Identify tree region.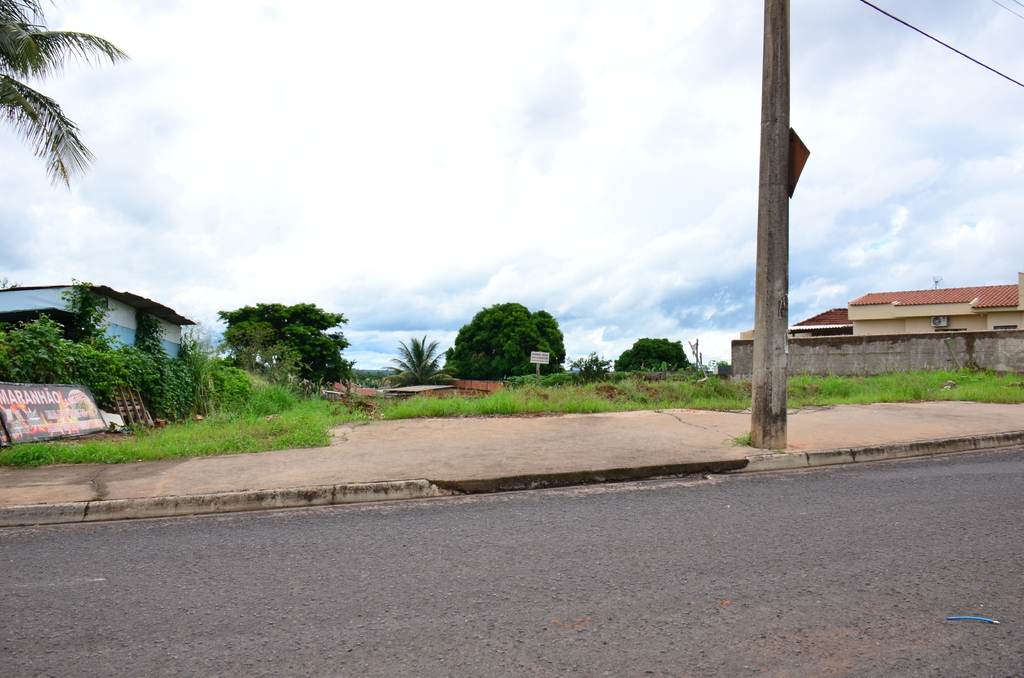
Region: bbox=(388, 335, 456, 385).
